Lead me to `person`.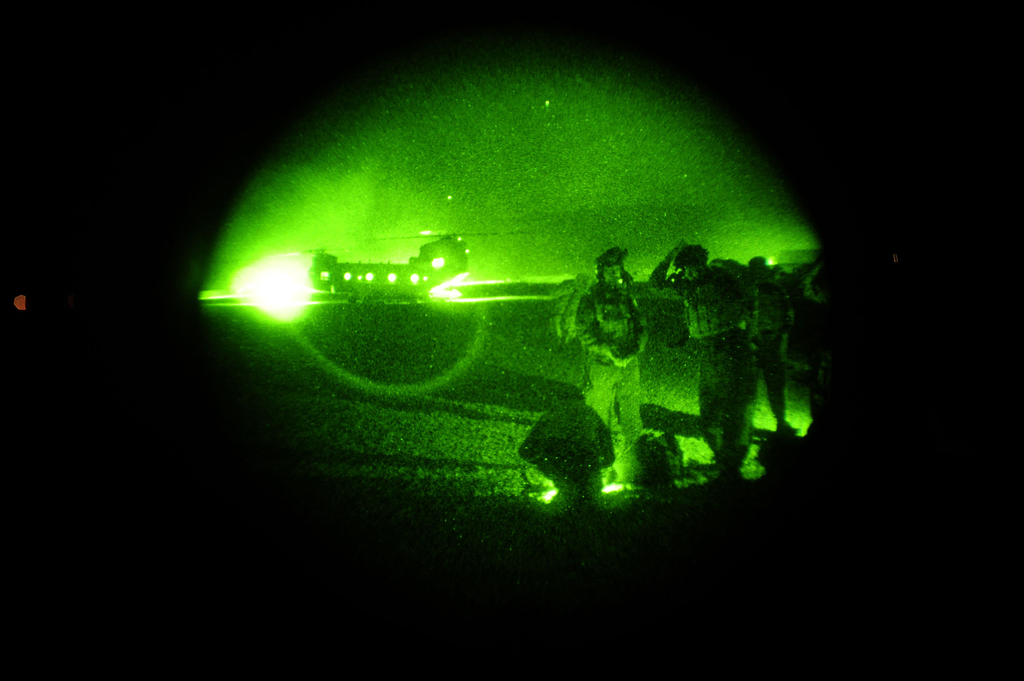
Lead to bbox=[560, 228, 668, 504].
